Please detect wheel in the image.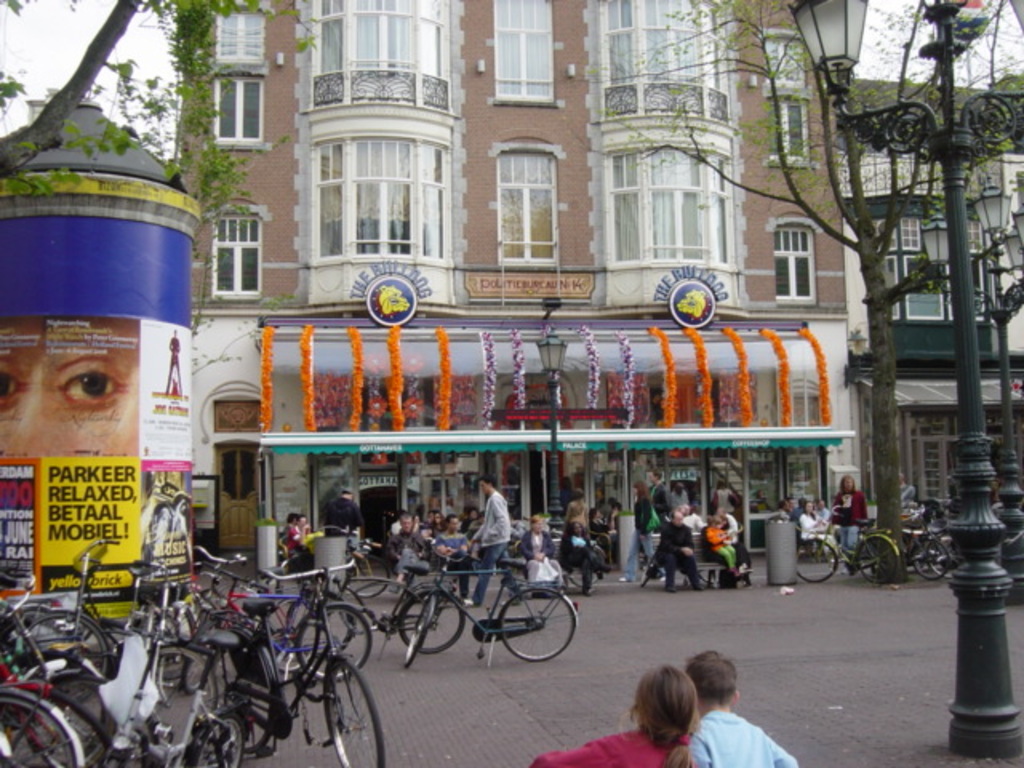
<bbox>194, 643, 278, 754</bbox>.
